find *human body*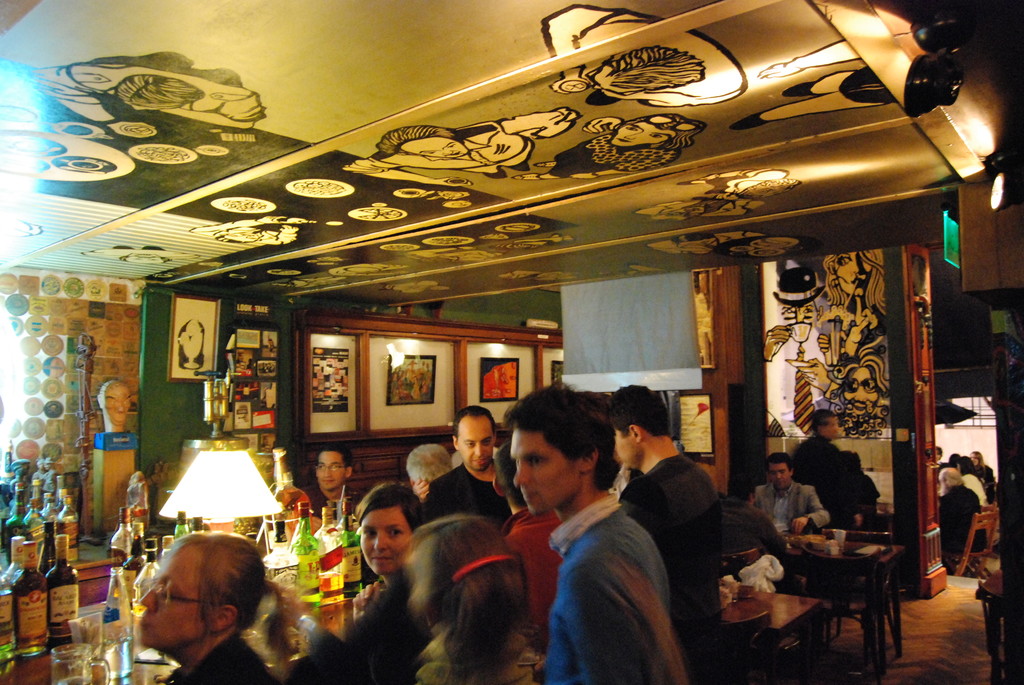
[935, 482, 991, 558]
